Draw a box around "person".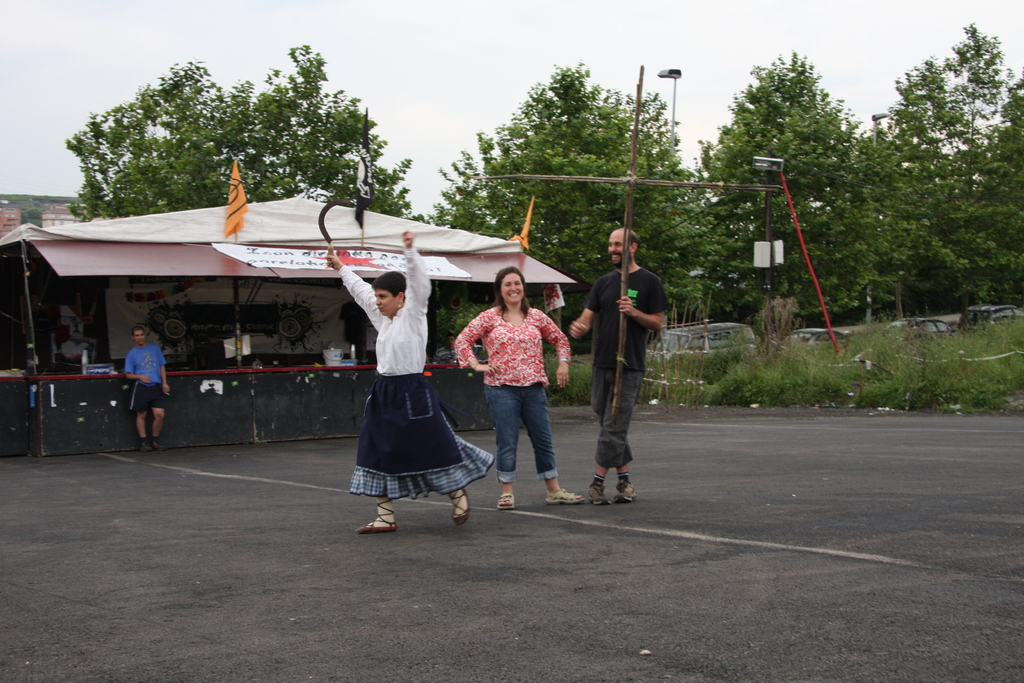
x1=571, y1=227, x2=669, y2=504.
